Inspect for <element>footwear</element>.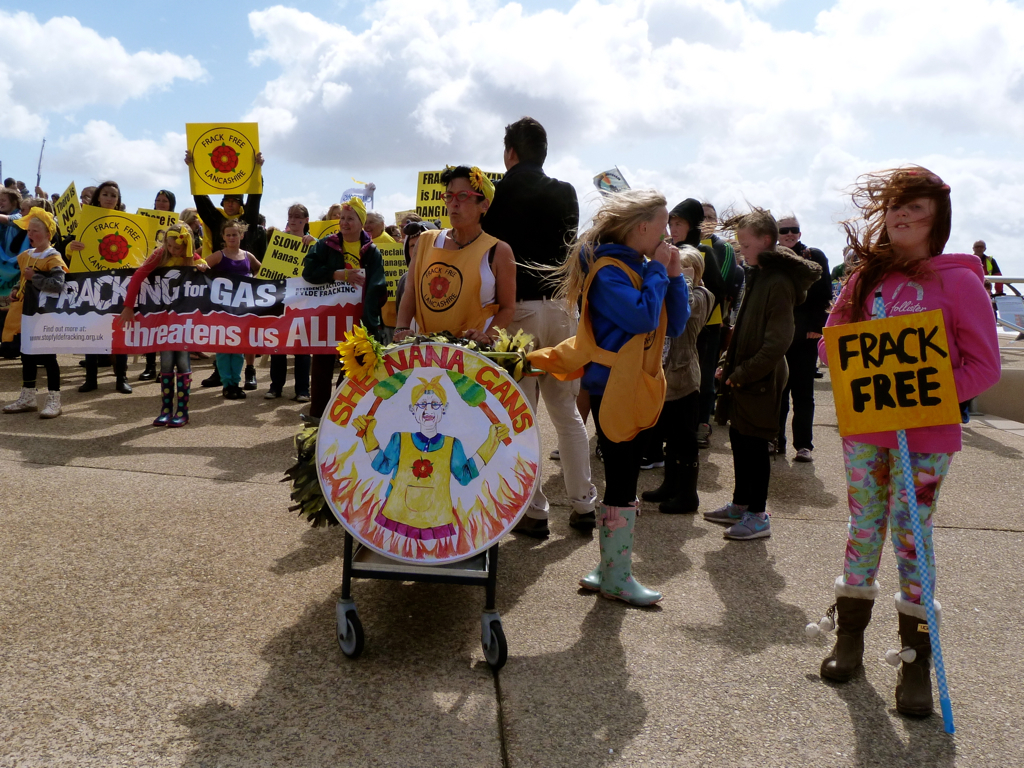
Inspection: bbox=[78, 379, 100, 390].
